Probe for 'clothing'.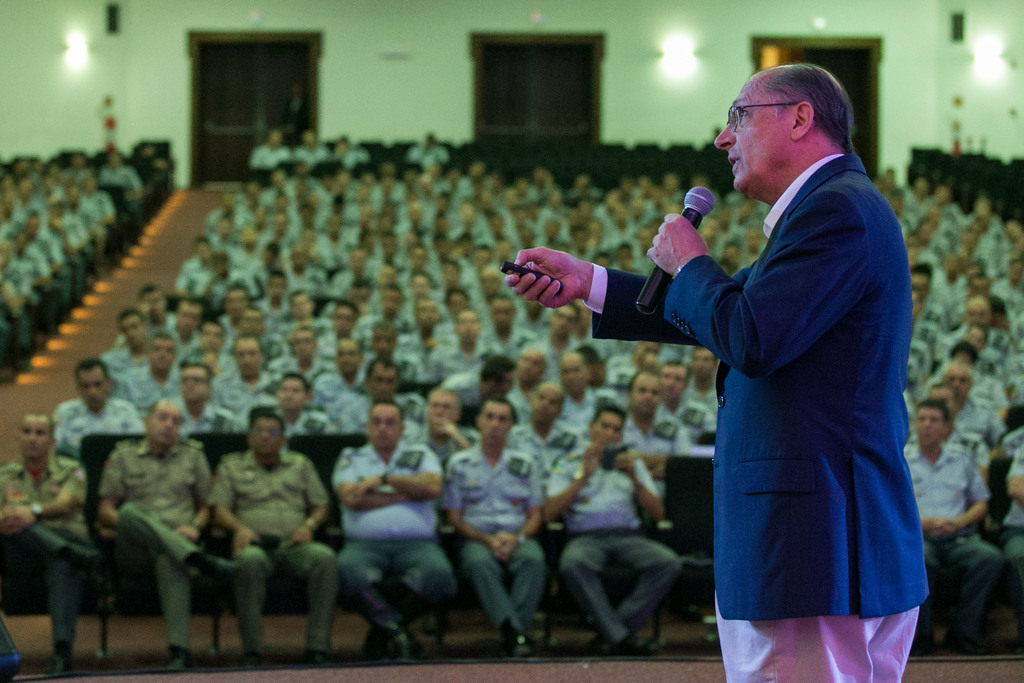
Probe result: 102:427:212:657.
